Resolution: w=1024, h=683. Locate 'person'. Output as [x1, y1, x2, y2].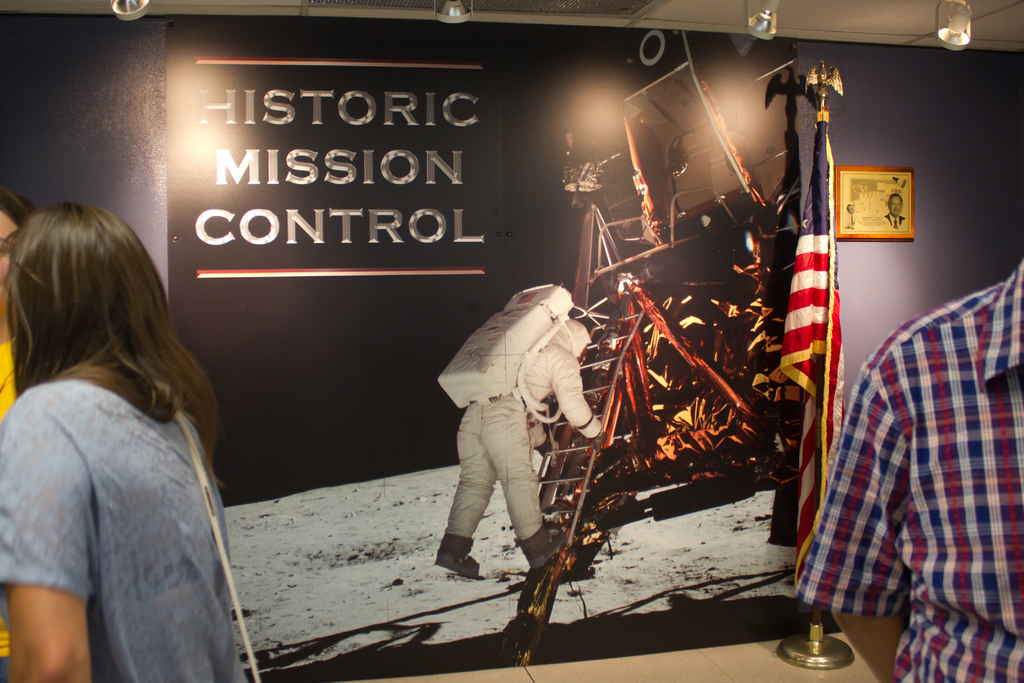
[0, 176, 237, 682].
